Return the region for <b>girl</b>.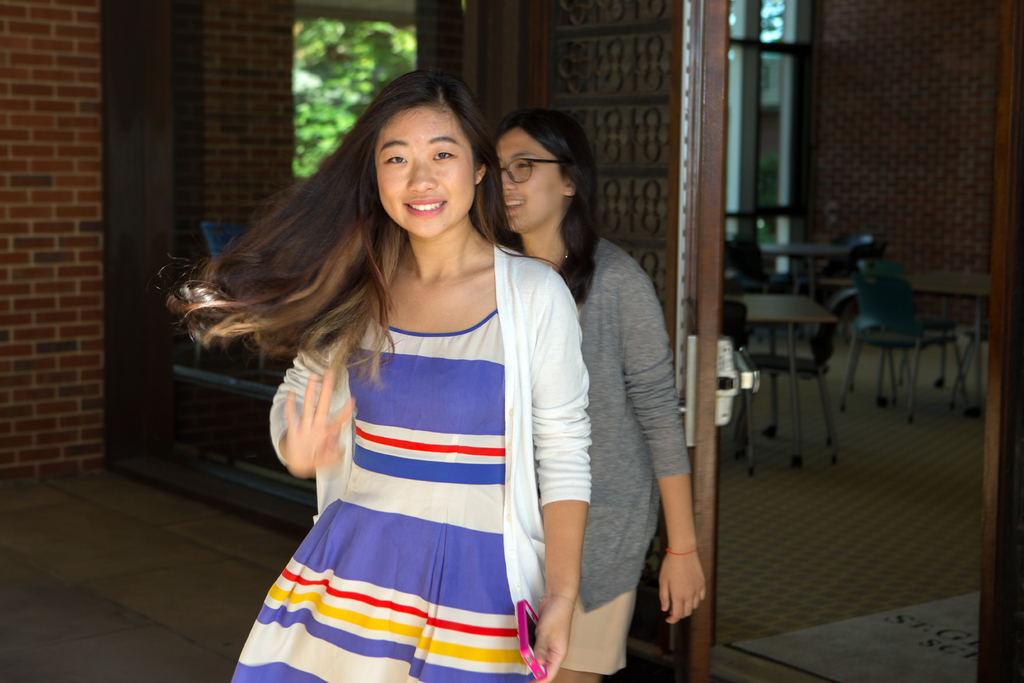
x1=493, y1=111, x2=708, y2=682.
